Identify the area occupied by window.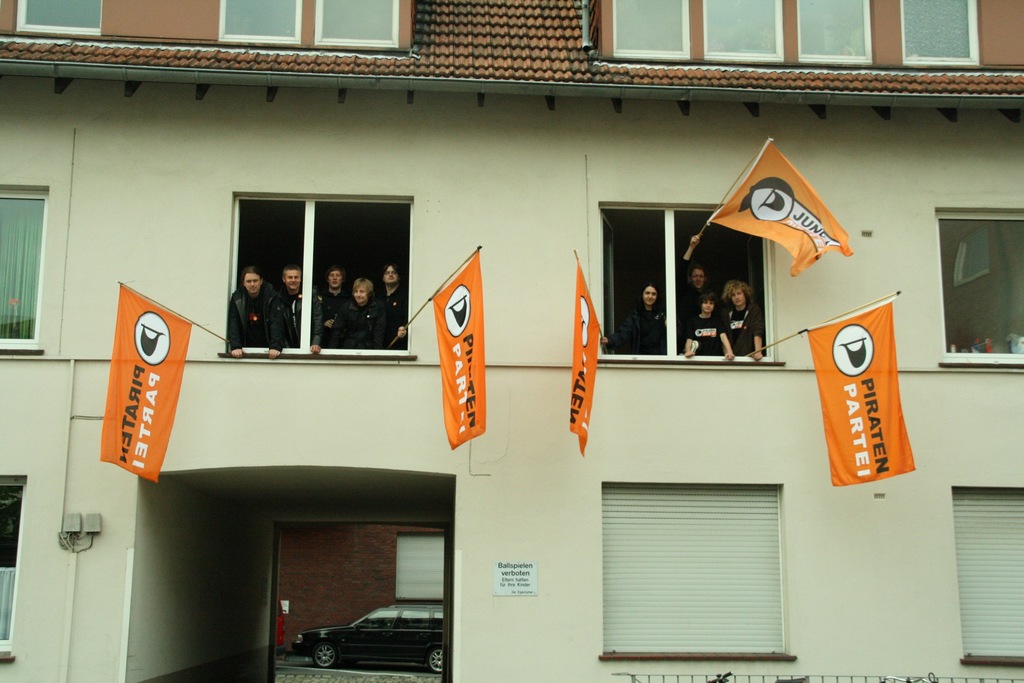
Area: detection(703, 0, 787, 72).
